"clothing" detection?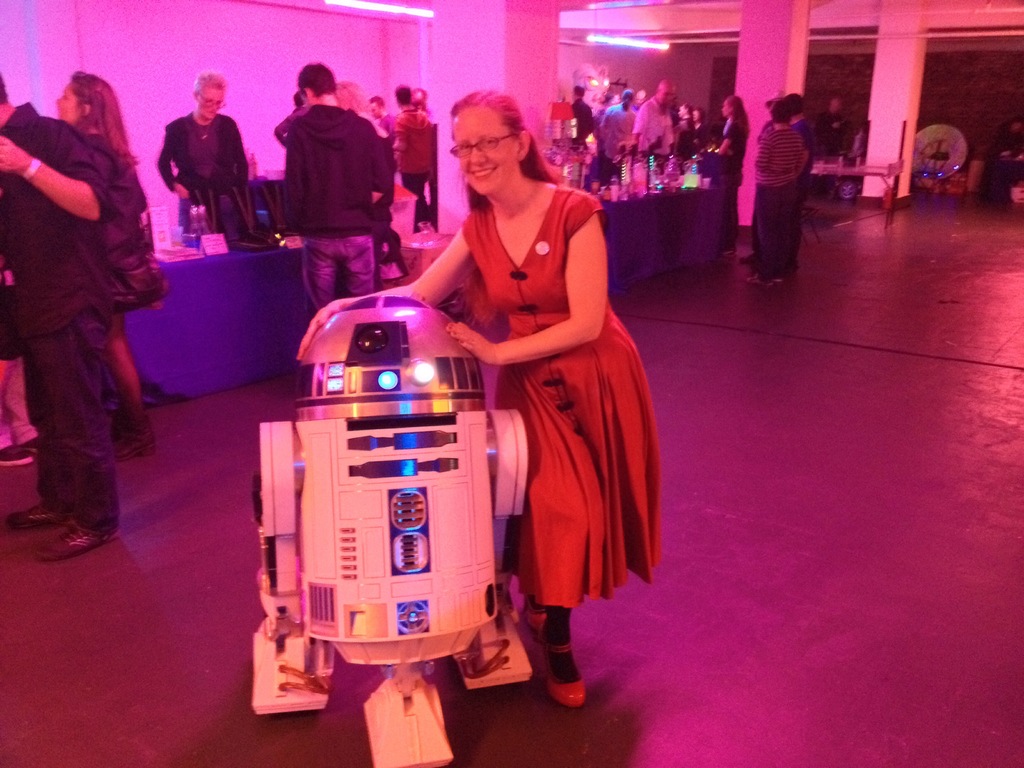
152,100,250,230
